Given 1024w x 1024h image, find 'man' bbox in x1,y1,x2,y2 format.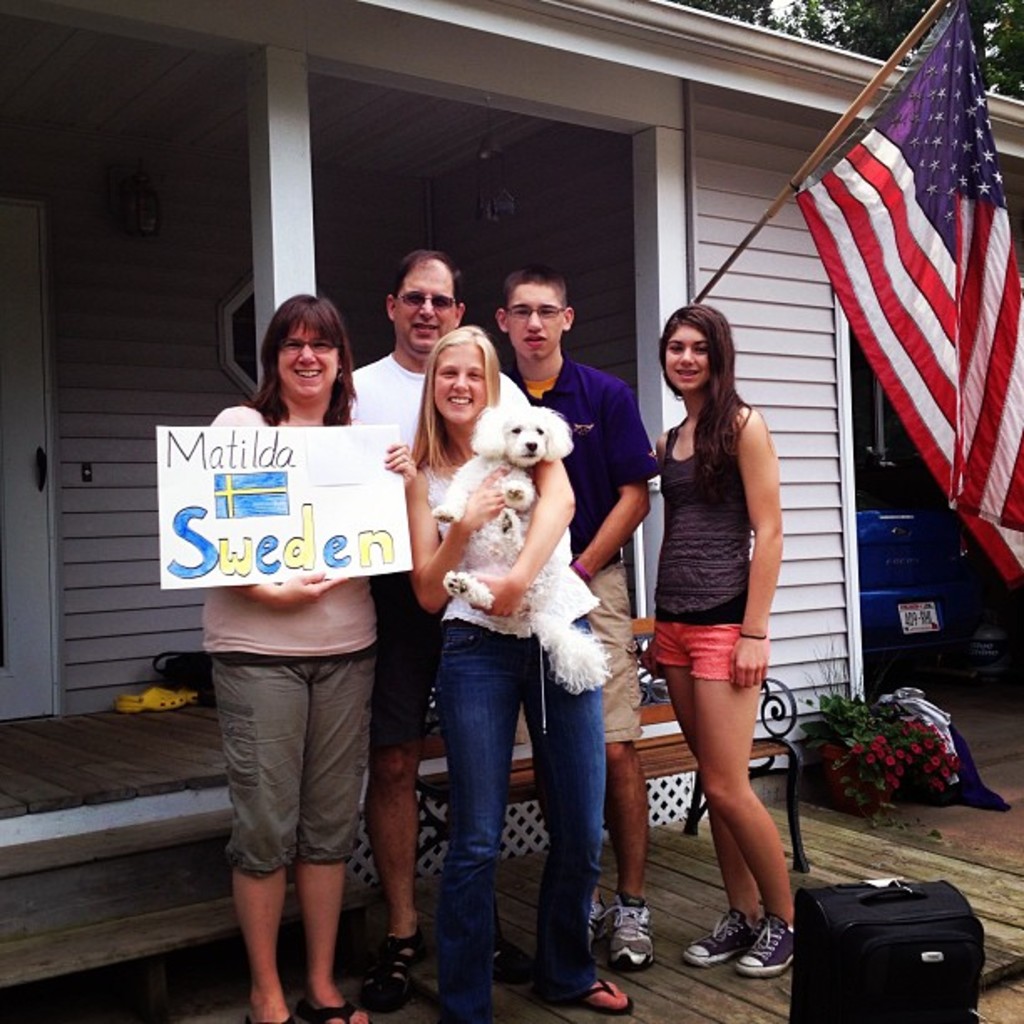
346,246,572,1012.
